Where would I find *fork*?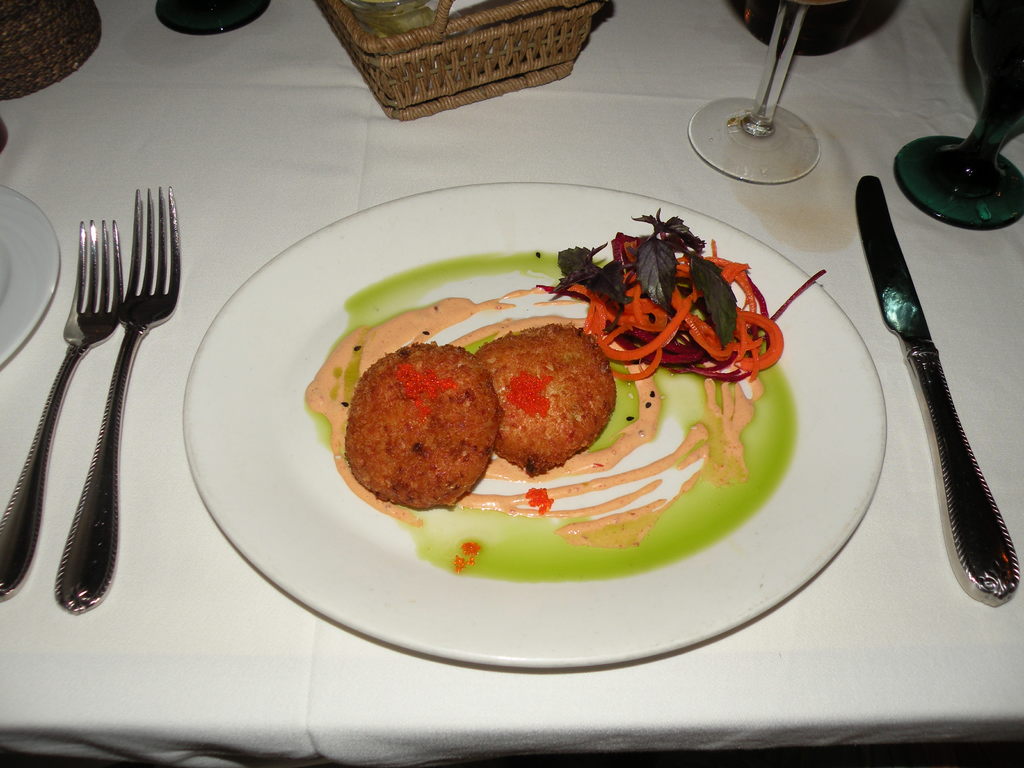
At box(0, 220, 123, 604).
